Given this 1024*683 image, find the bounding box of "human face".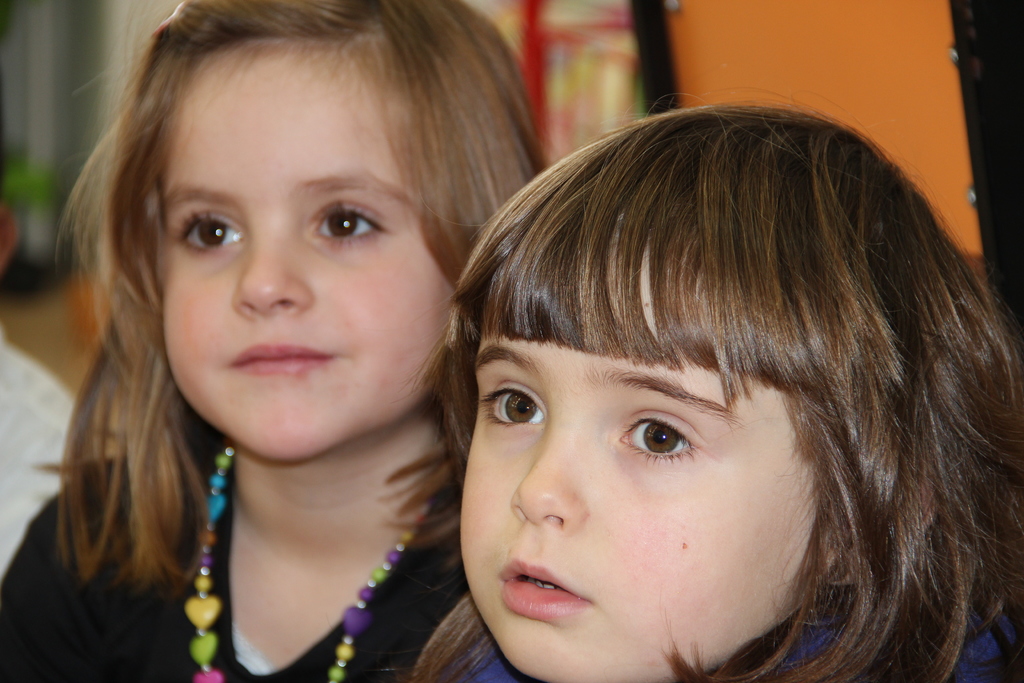
(164,59,460,456).
